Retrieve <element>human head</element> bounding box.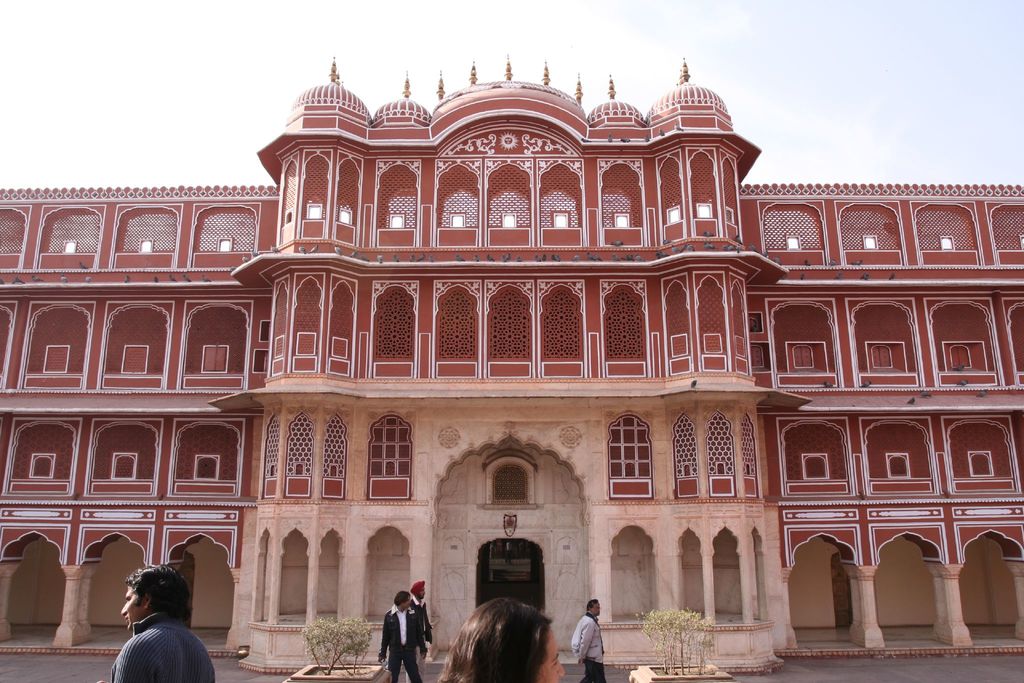
Bounding box: bbox=(122, 567, 188, 639).
